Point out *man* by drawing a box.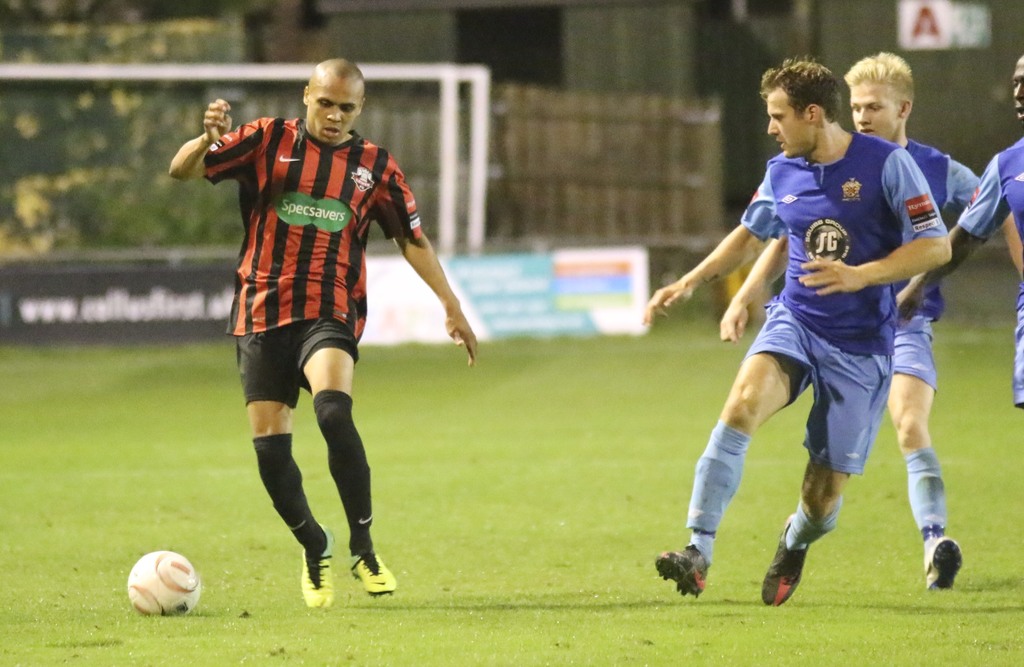
(895, 54, 1023, 405).
